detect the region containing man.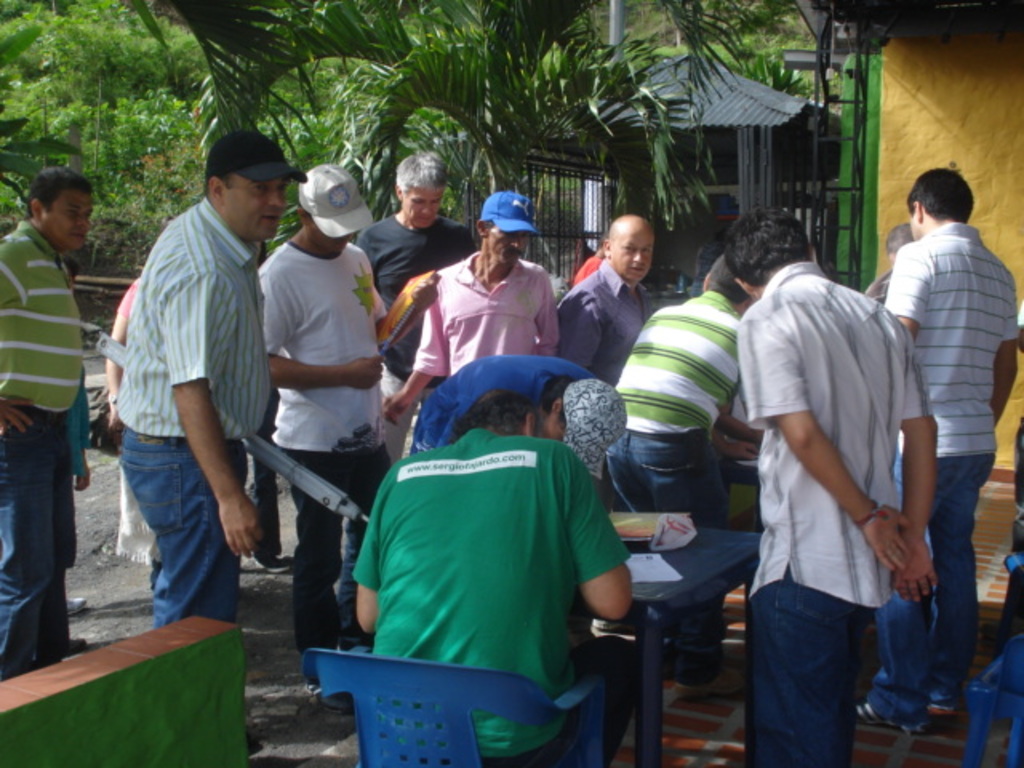
bbox=[253, 163, 398, 662].
